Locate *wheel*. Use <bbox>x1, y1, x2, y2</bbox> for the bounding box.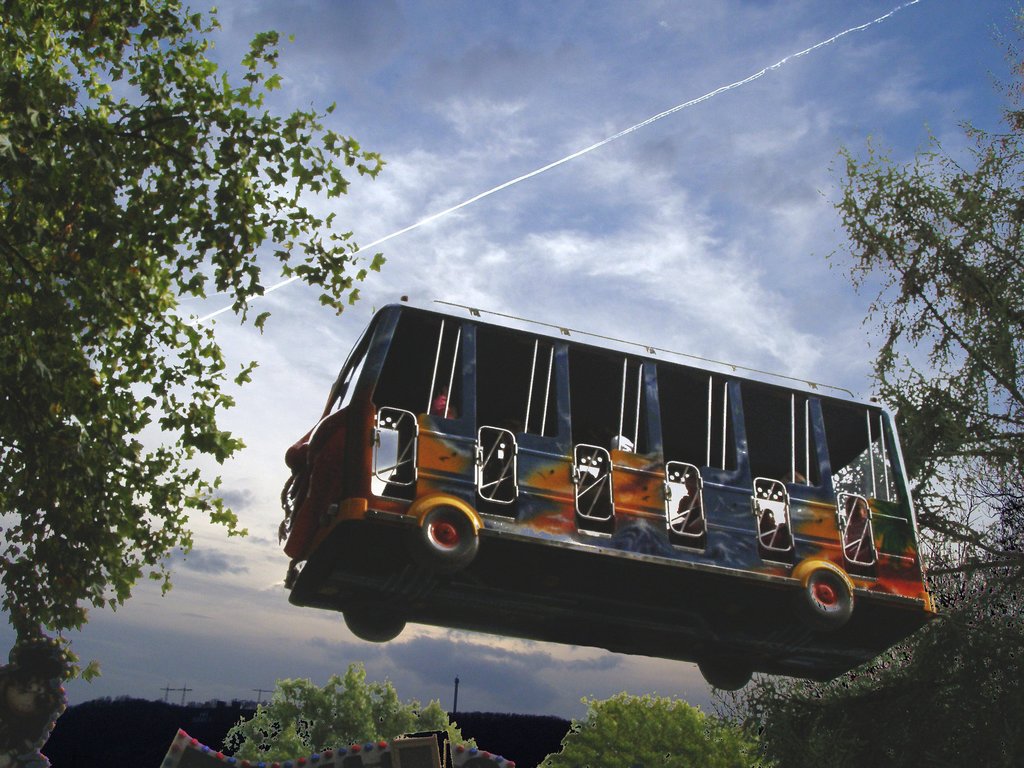
<bbox>337, 605, 408, 646</bbox>.
